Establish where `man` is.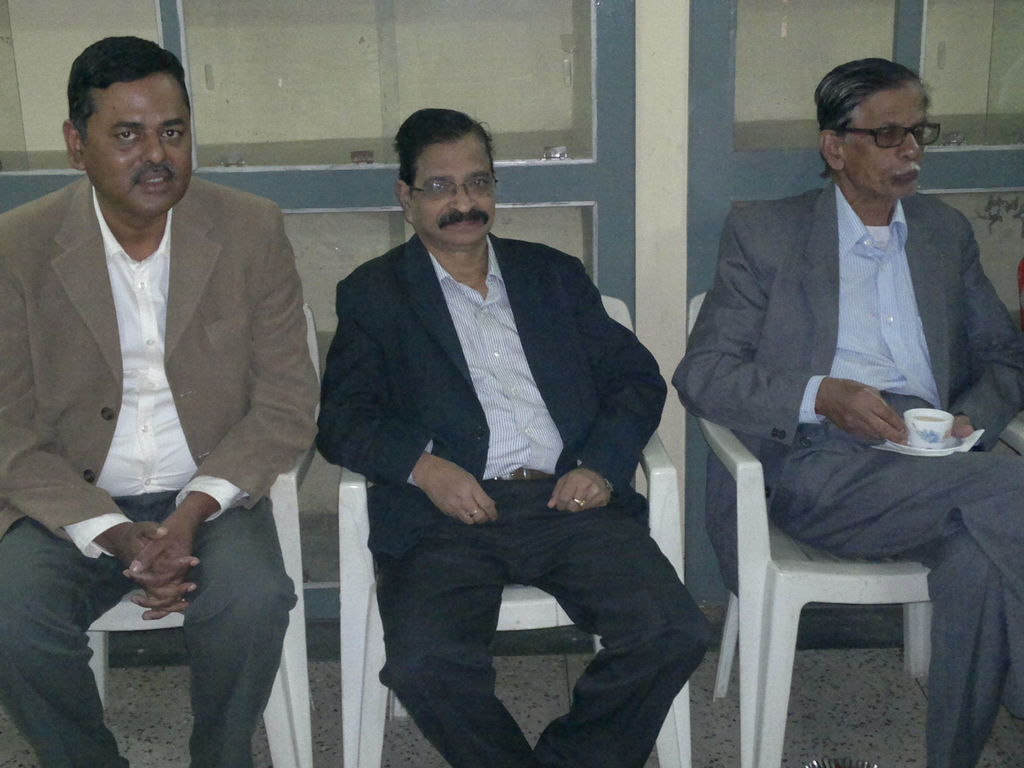
Established at rect(6, 45, 312, 737).
